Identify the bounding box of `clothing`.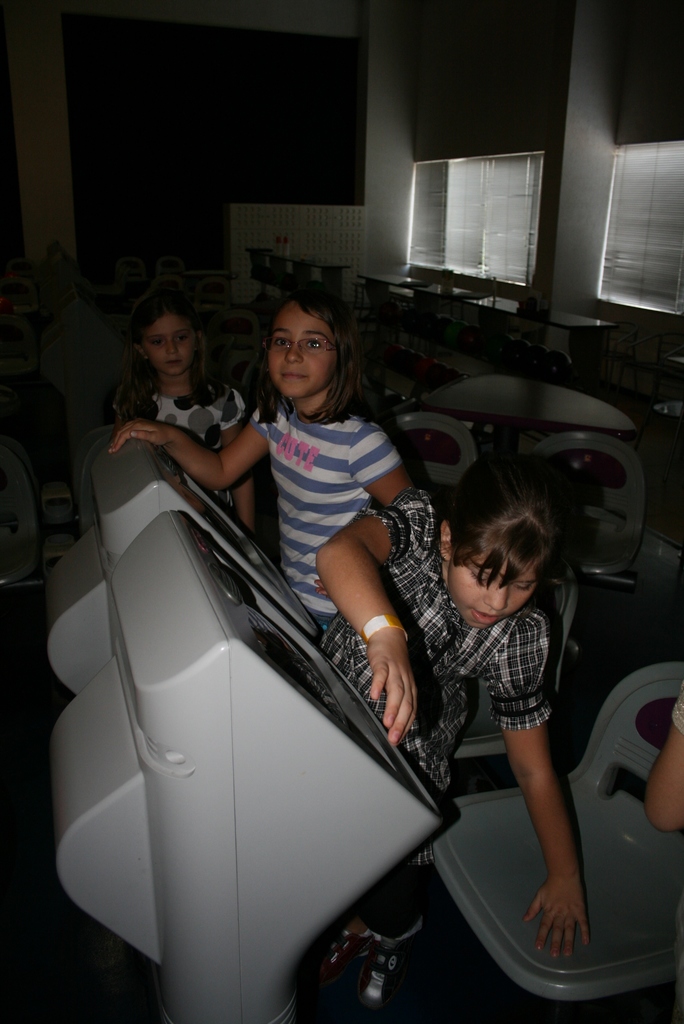
<box>324,483,551,938</box>.
